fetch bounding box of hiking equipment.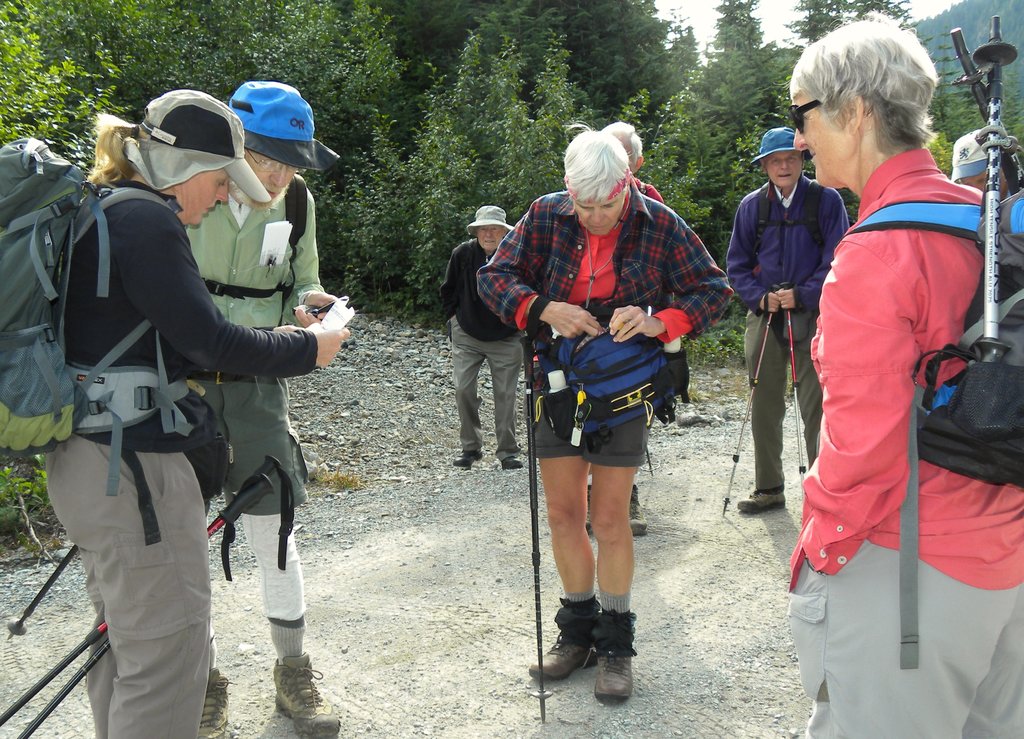
Bbox: region(641, 443, 655, 480).
